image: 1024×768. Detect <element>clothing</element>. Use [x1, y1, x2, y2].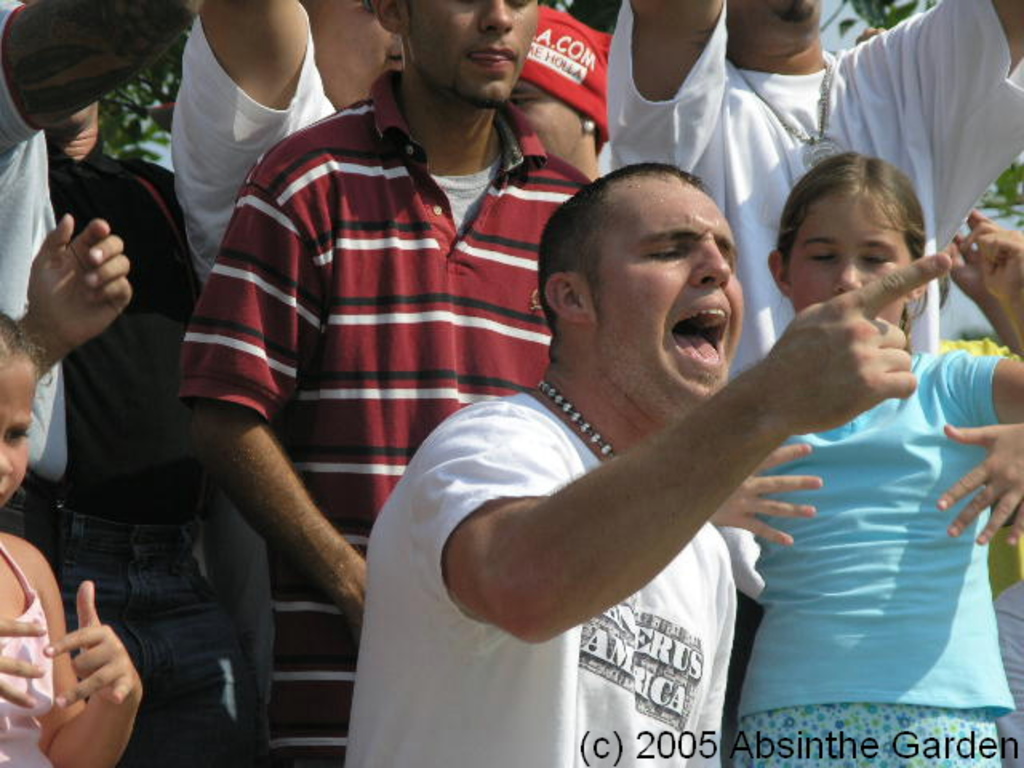
[45, 133, 262, 766].
